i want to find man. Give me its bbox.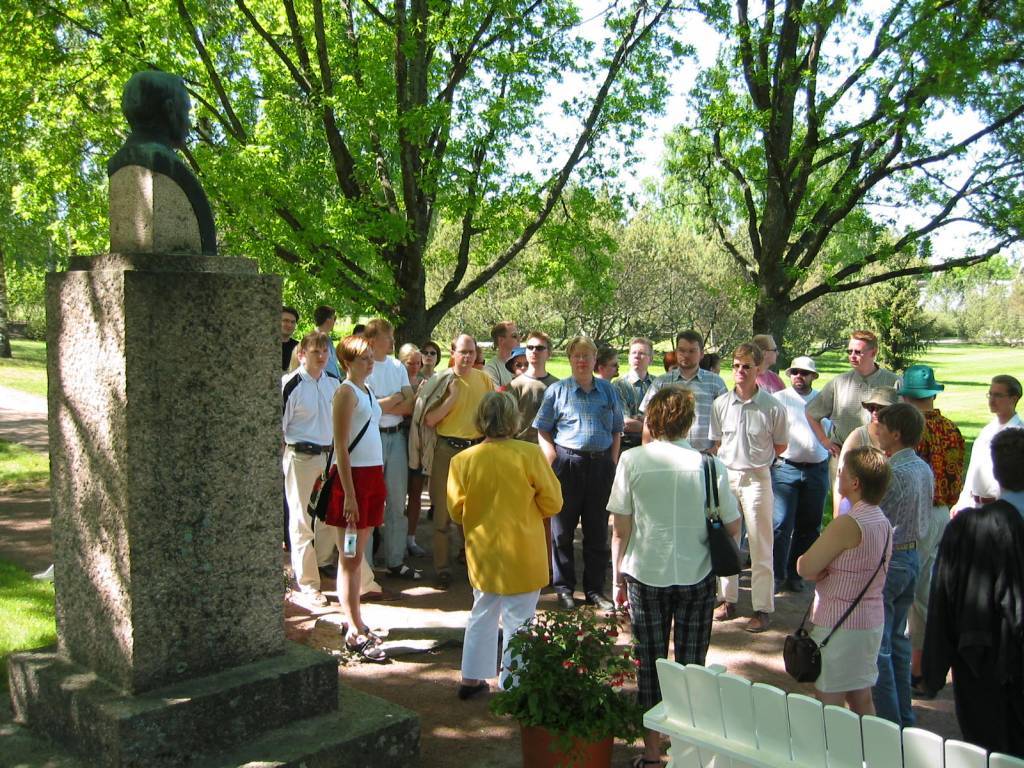
{"left": 802, "top": 331, "right": 896, "bottom": 498}.
